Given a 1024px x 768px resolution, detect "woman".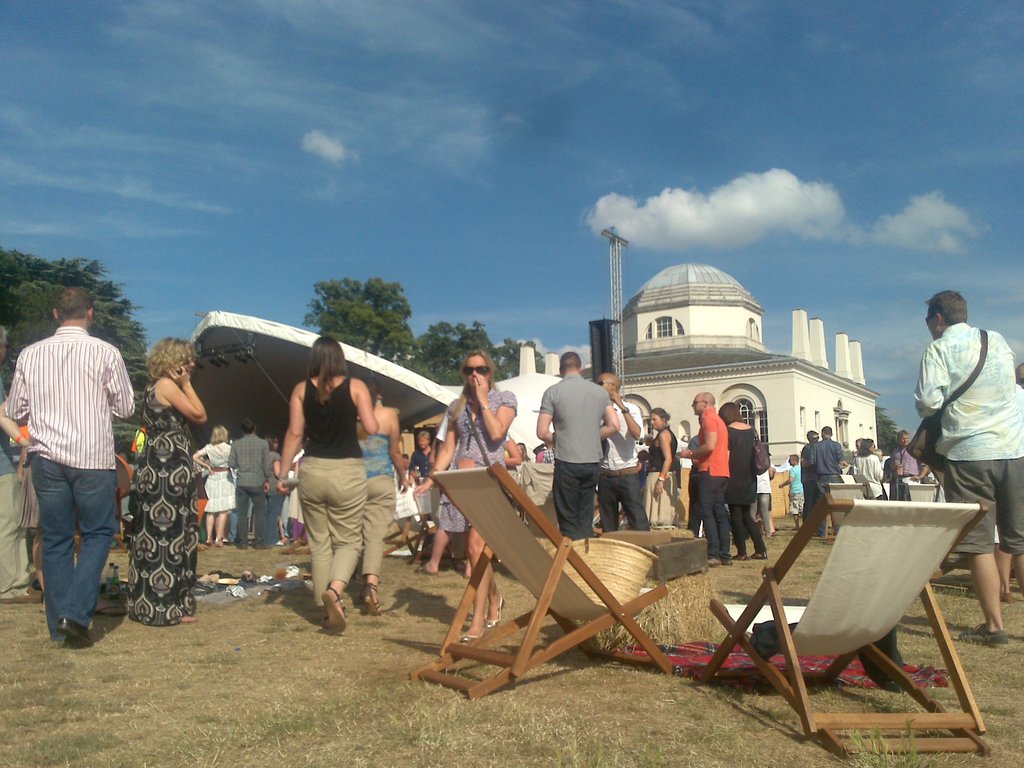
Rect(642, 404, 679, 528).
